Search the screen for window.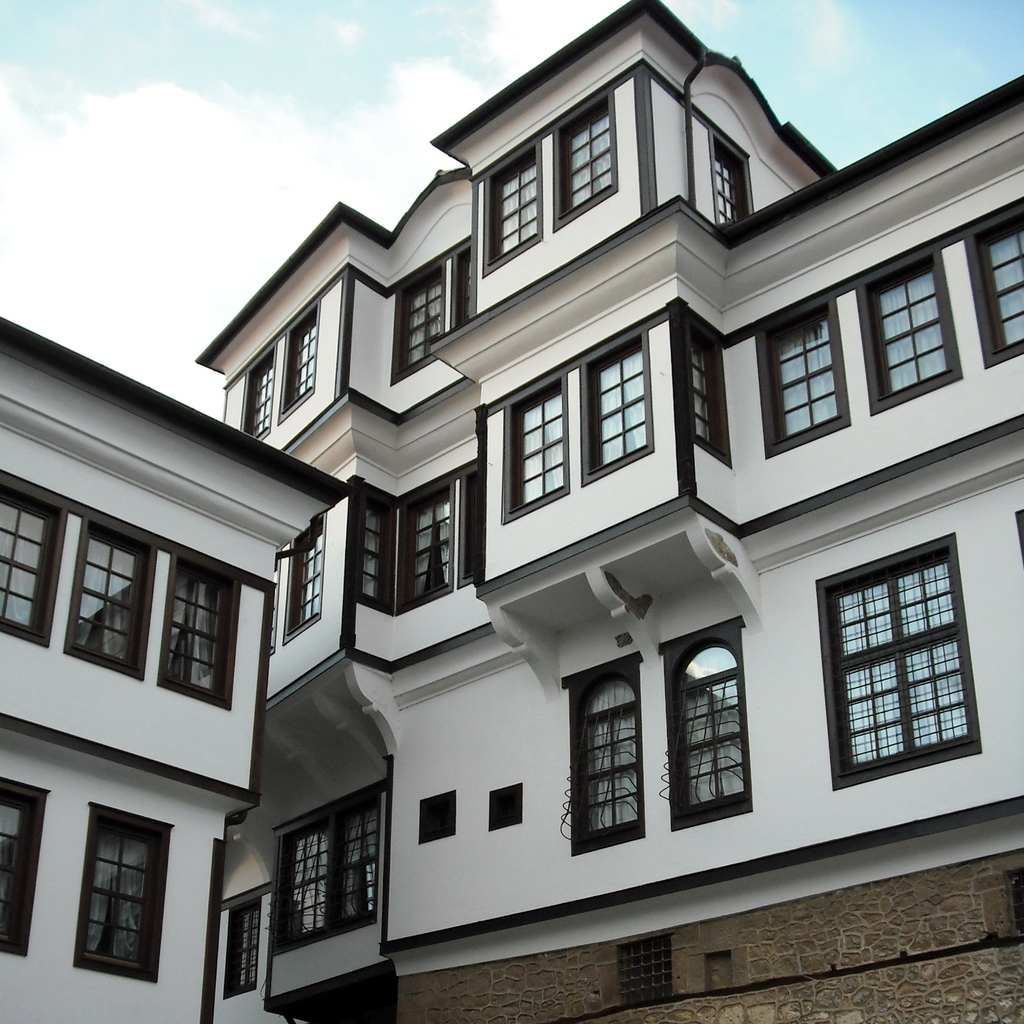
Found at region(556, 645, 644, 853).
